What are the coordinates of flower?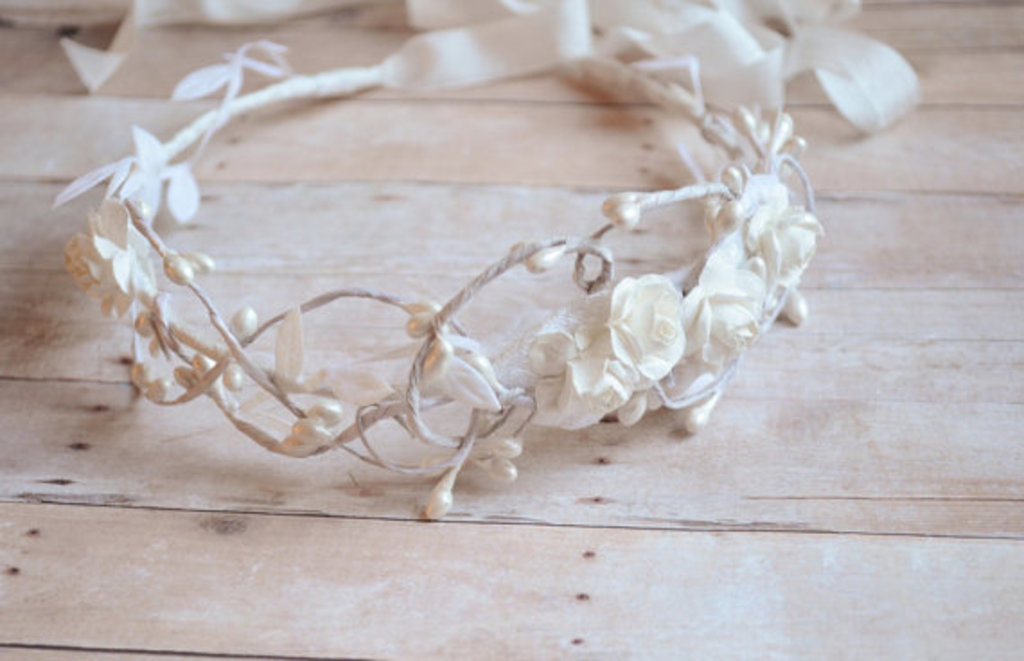
region(532, 199, 814, 406).
